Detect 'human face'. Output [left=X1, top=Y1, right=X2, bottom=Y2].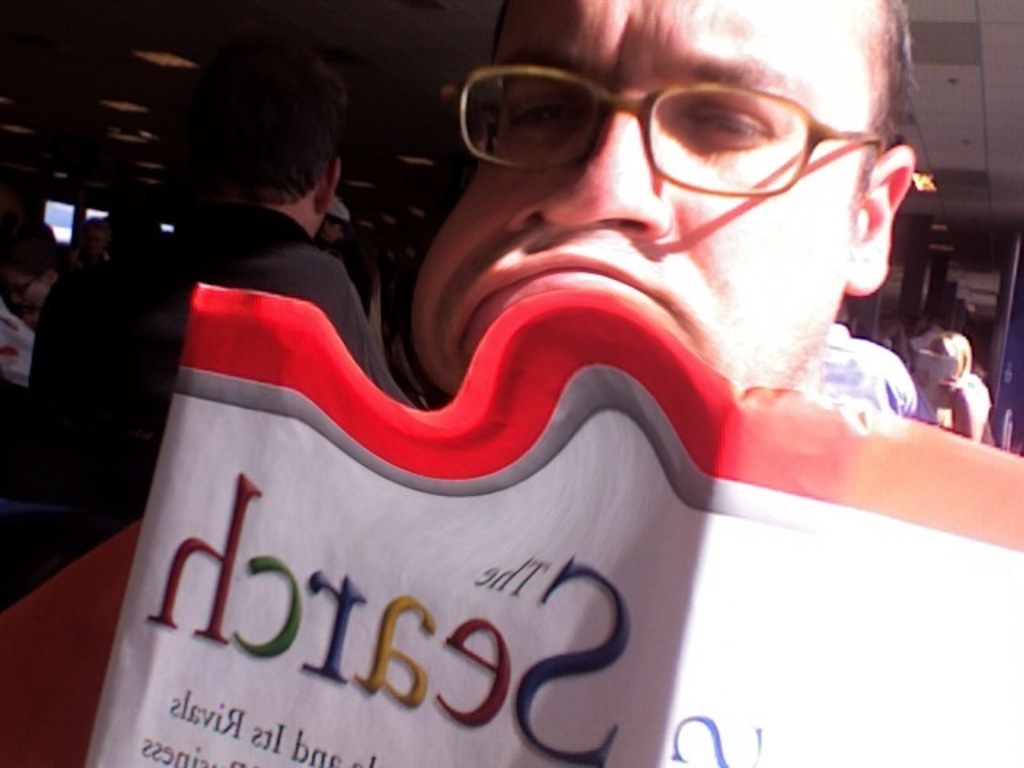
[left=408, top=0, right=882, bottom=392].
